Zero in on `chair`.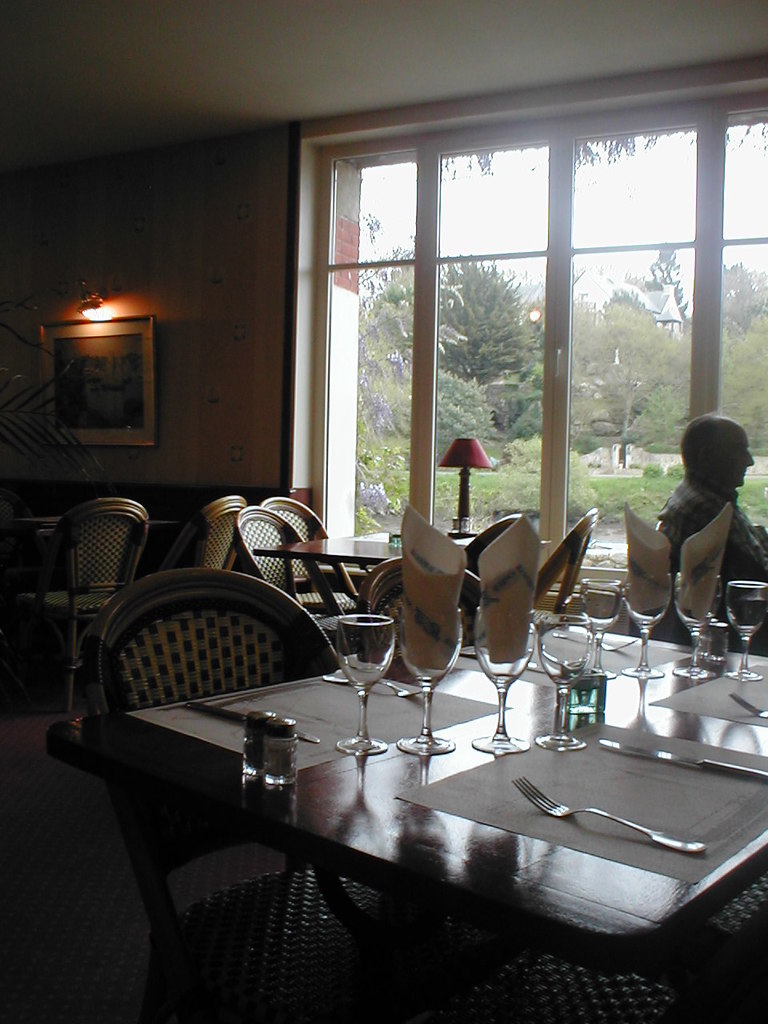
Zeroed in: [517,508,602,610].
